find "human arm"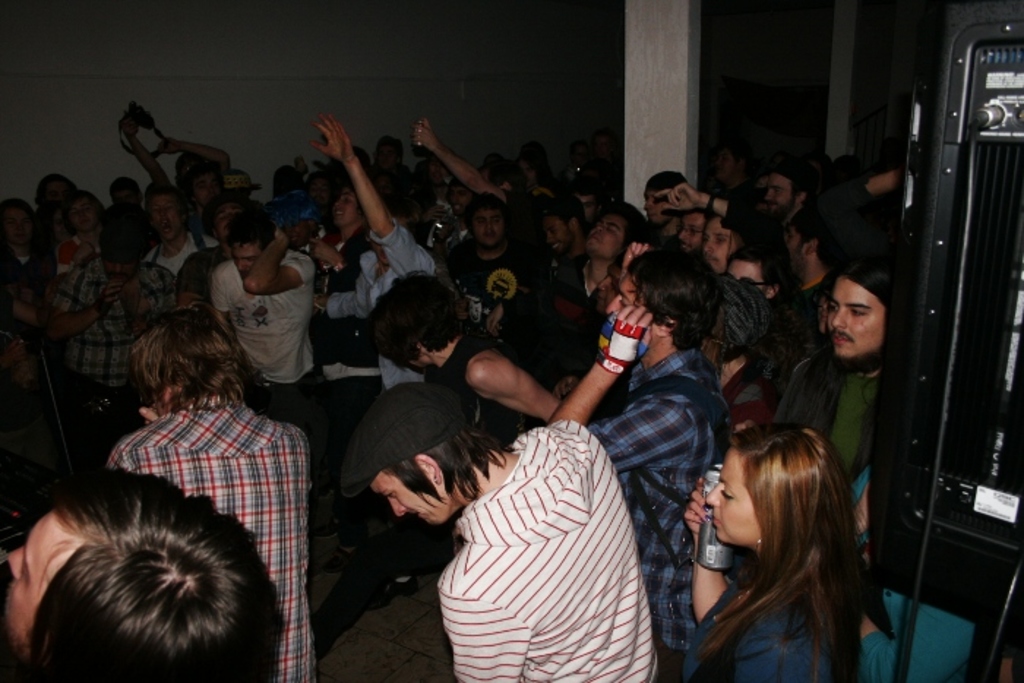
857/560/963/682
